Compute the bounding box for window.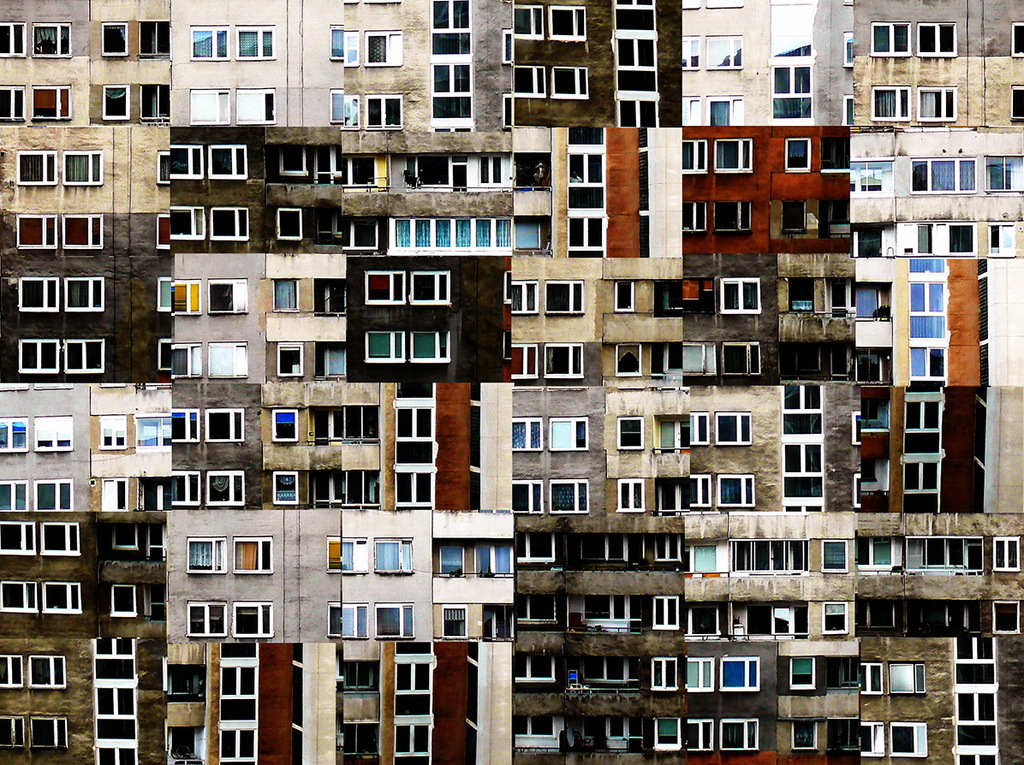
l=506, t=412, r=542, b=453.
